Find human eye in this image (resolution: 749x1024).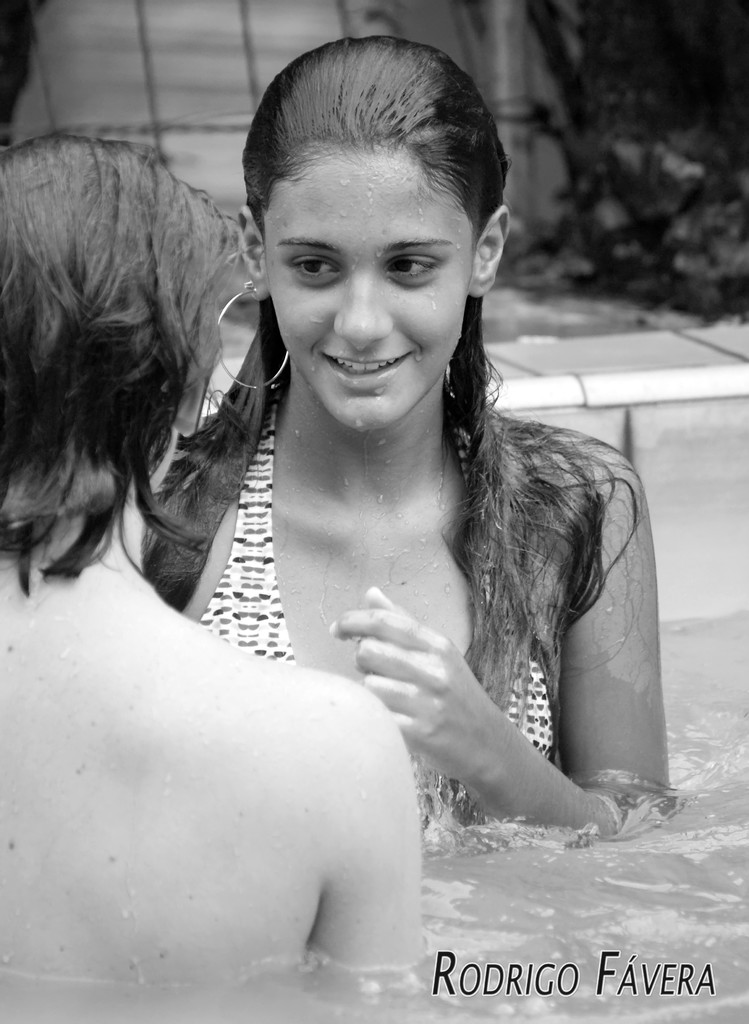
383,245,442,282.
